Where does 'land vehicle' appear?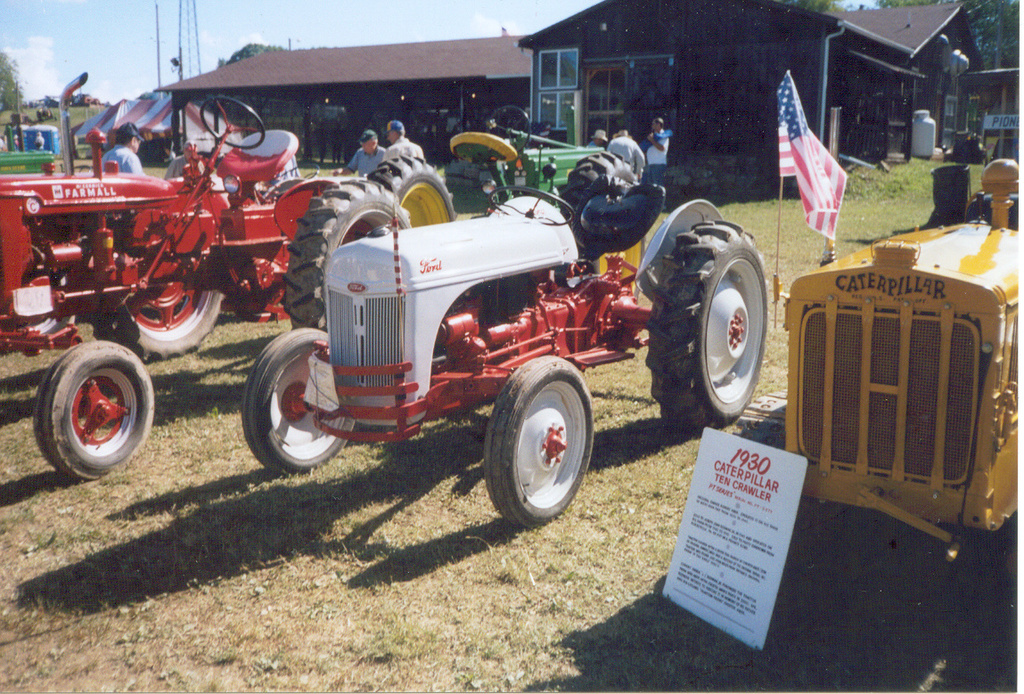
Appears at select_region(0, 95, 408, 477).
